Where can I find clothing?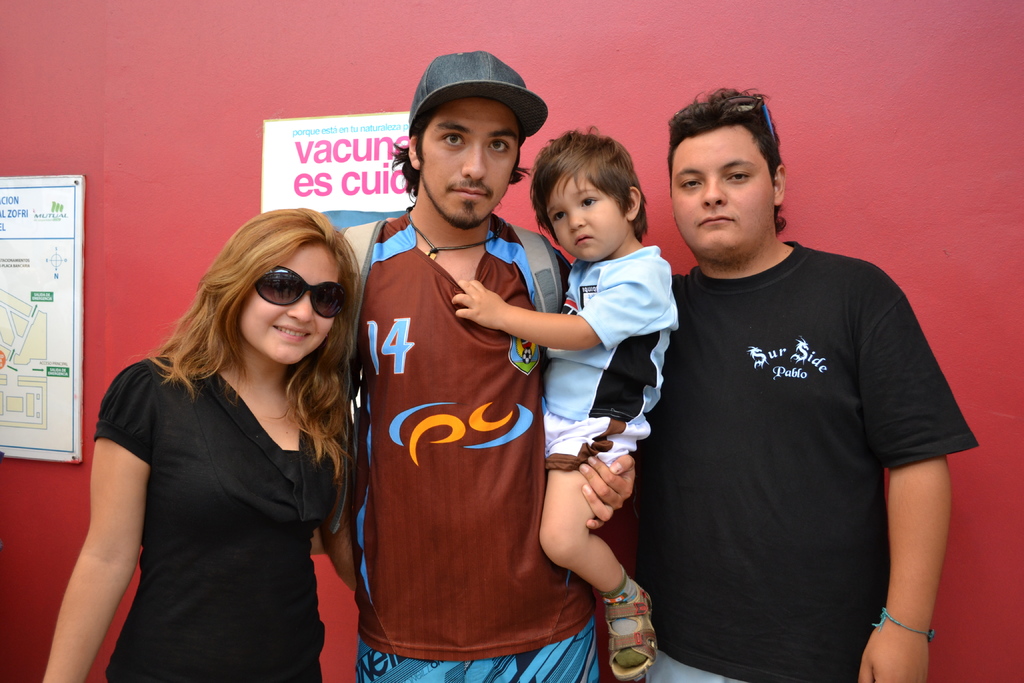
You can find it at <bbox>98, 352, 340, 682</bbox>.
